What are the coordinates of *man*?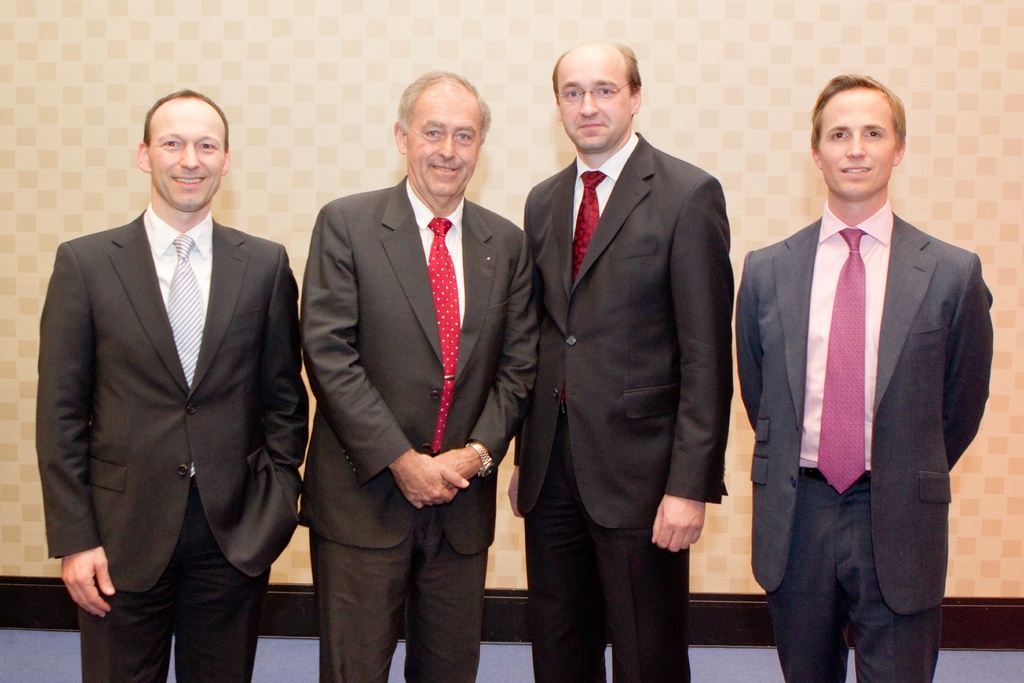
x1=306 y1=69 x2=540 y2=682.
